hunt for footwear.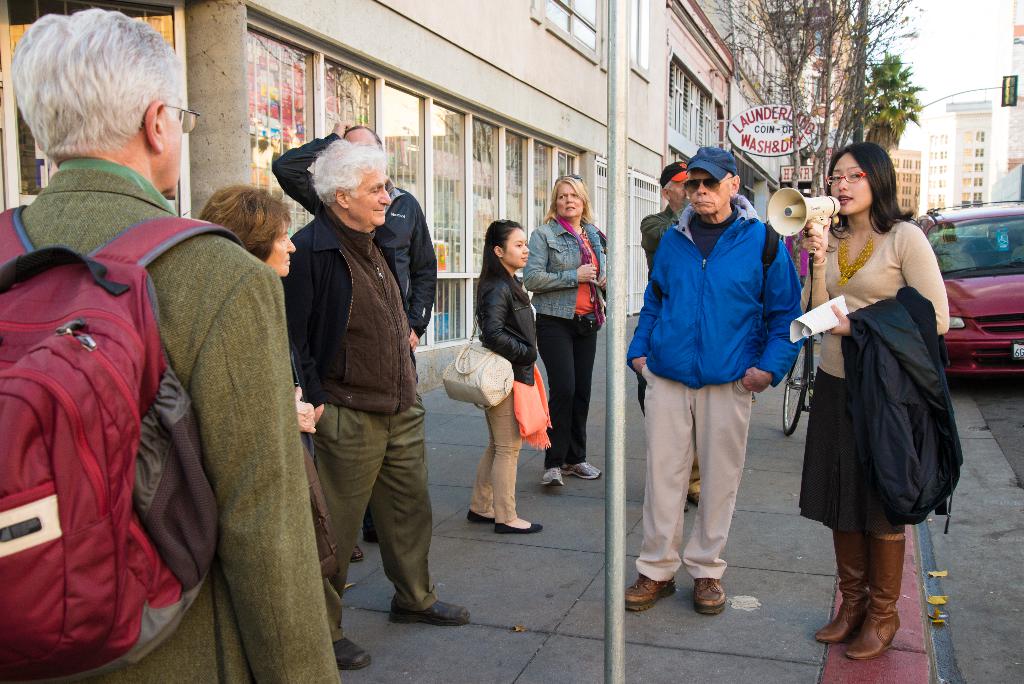
Hunted down at (x1=692, y1=492, x2=699, y2=506).
